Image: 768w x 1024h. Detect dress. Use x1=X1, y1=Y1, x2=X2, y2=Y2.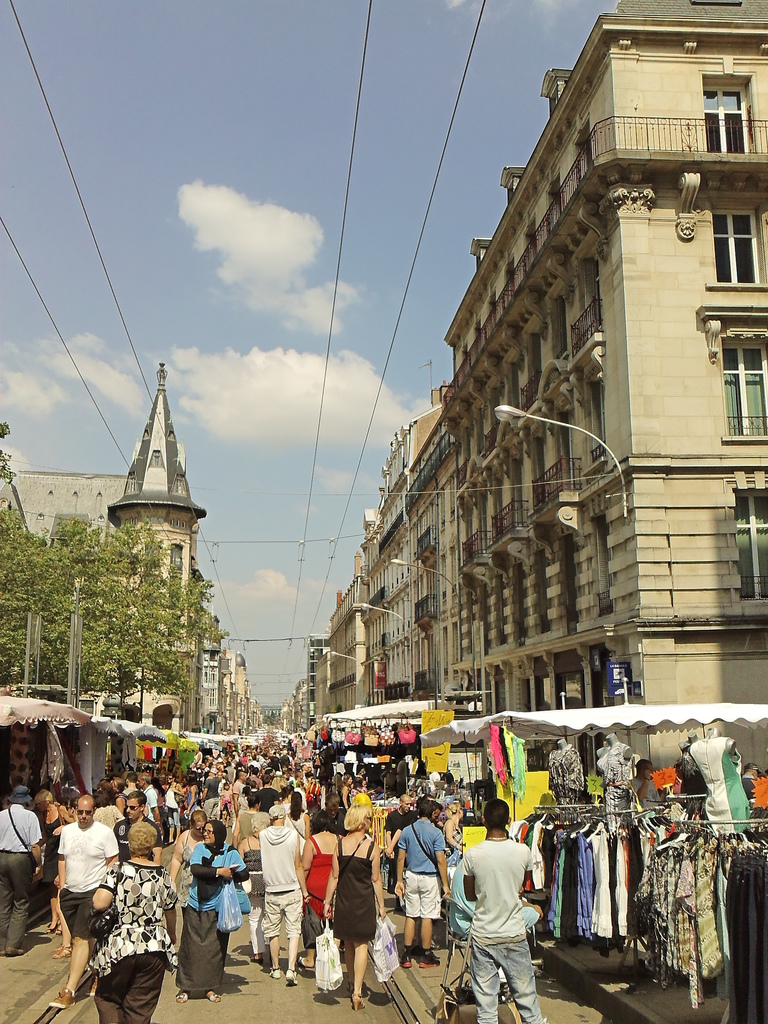
x1=245, y1=835, x2=268, y2=902.
